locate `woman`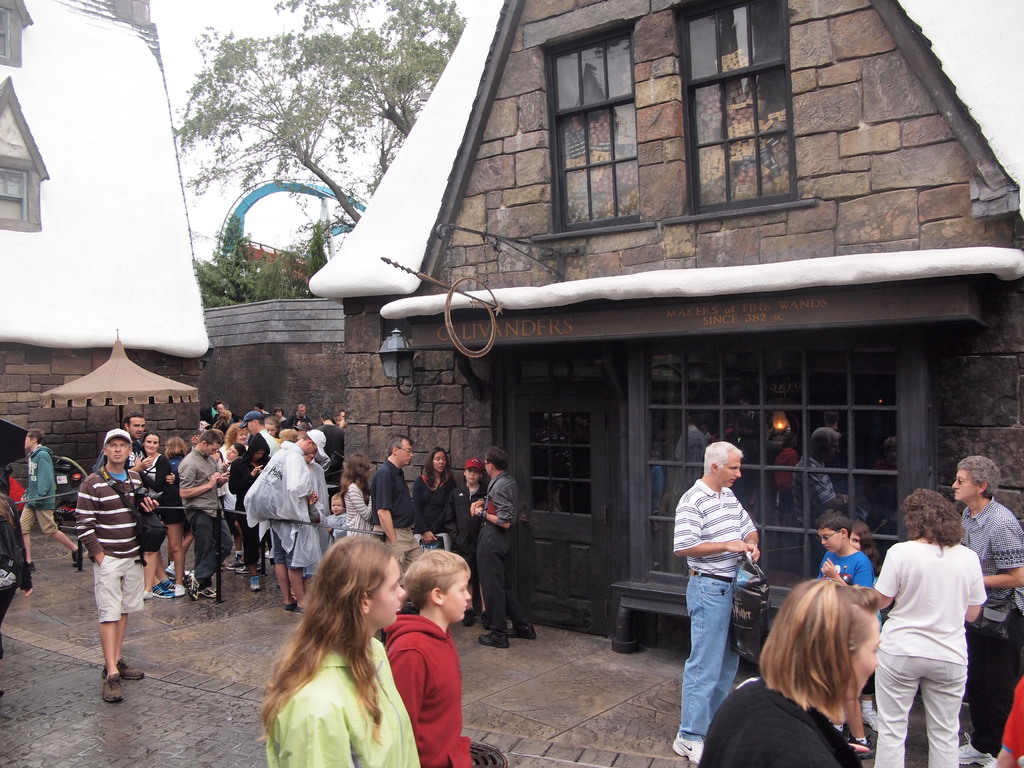
Rect(869, 486, 987, 767)
